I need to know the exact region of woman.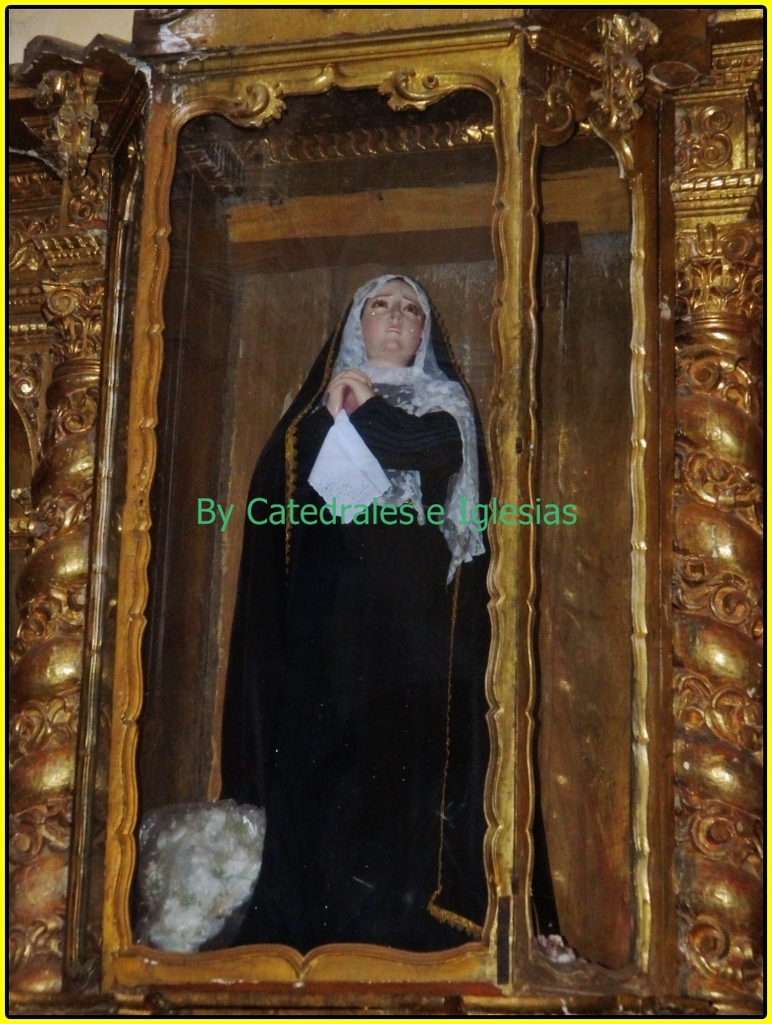
Region: box=[233, 250, 489, 950].
